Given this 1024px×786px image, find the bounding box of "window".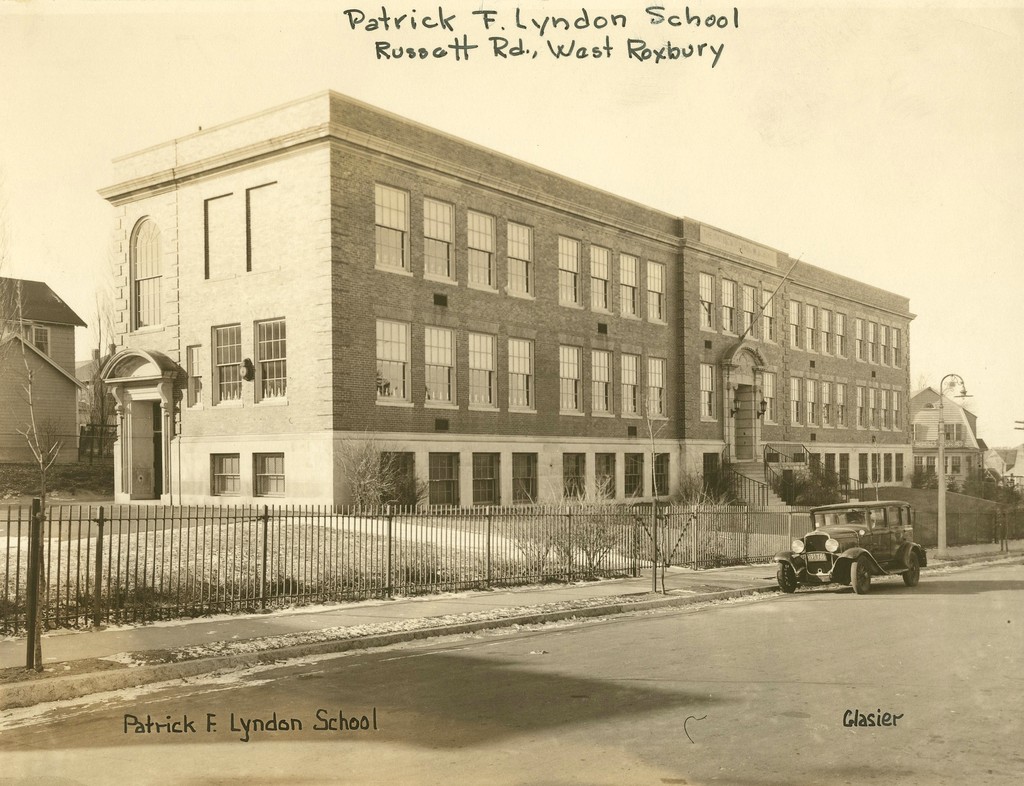
[553,334,588,415].
